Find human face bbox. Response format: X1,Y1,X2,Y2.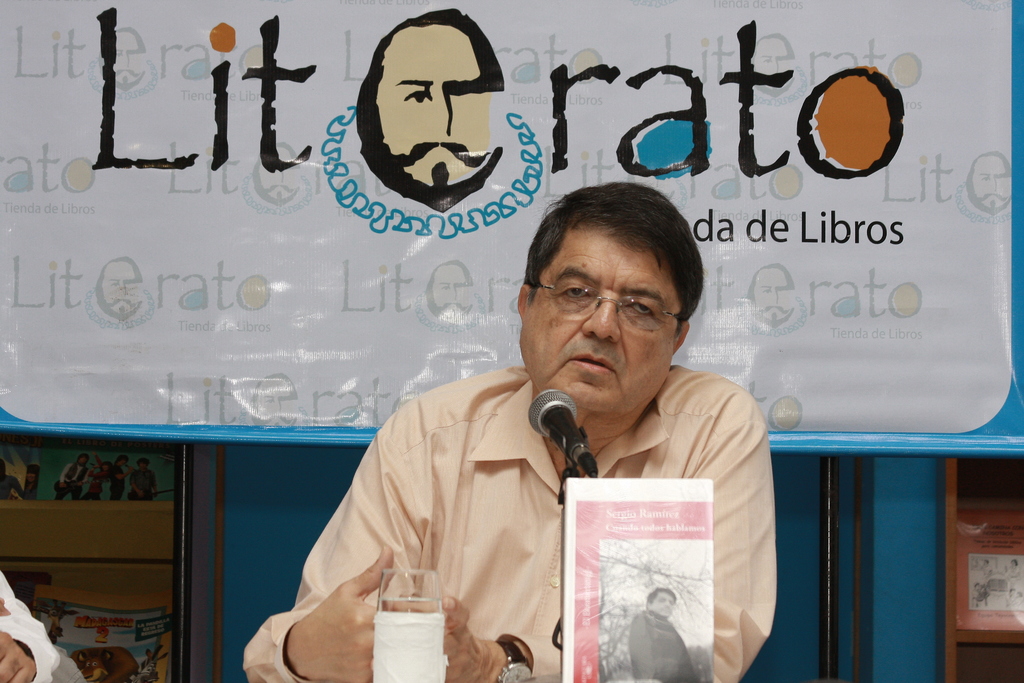
430,259,474,322.
